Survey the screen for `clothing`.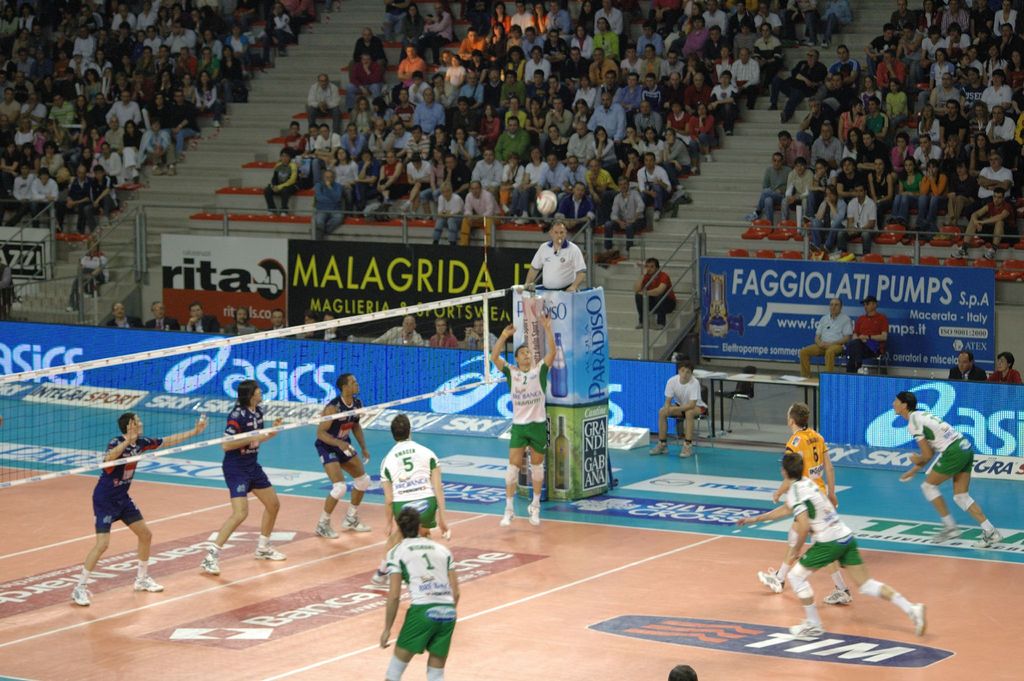
Survey found: <bbox>945, 359, 986, 386</bbox>.
